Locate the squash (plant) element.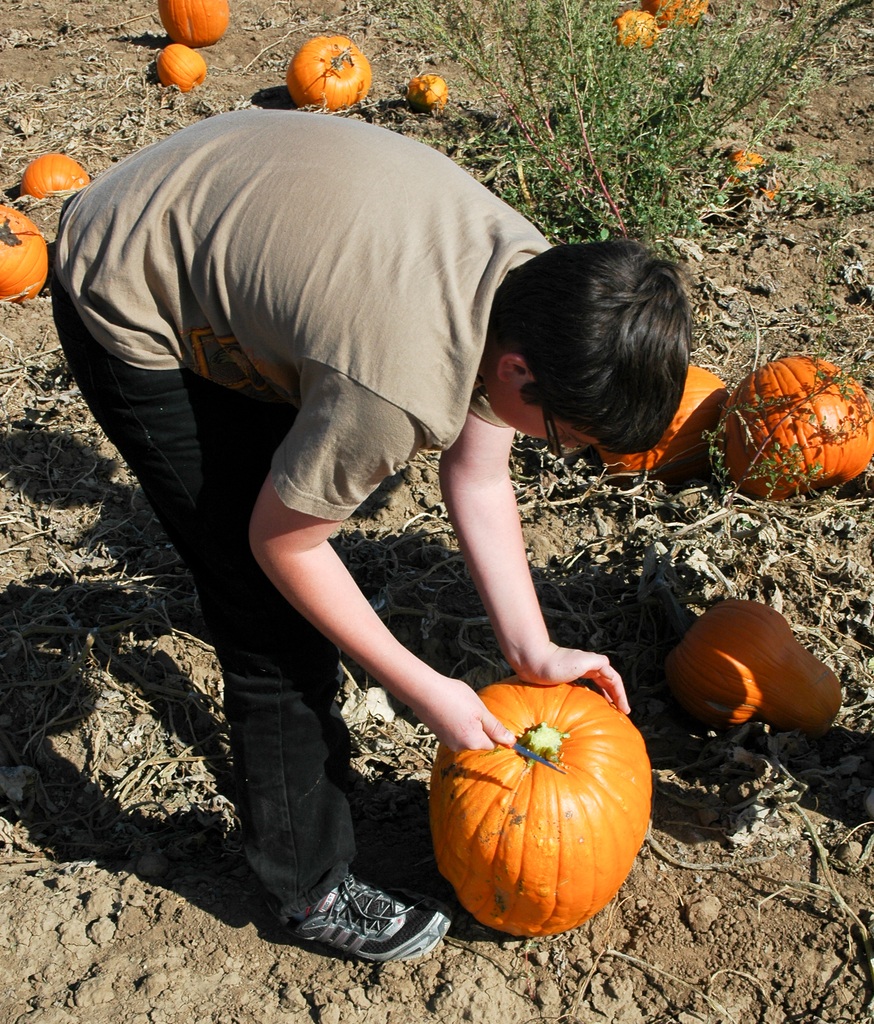
Element bbox: x1=153 y1=38 x2=211 y2=87.
